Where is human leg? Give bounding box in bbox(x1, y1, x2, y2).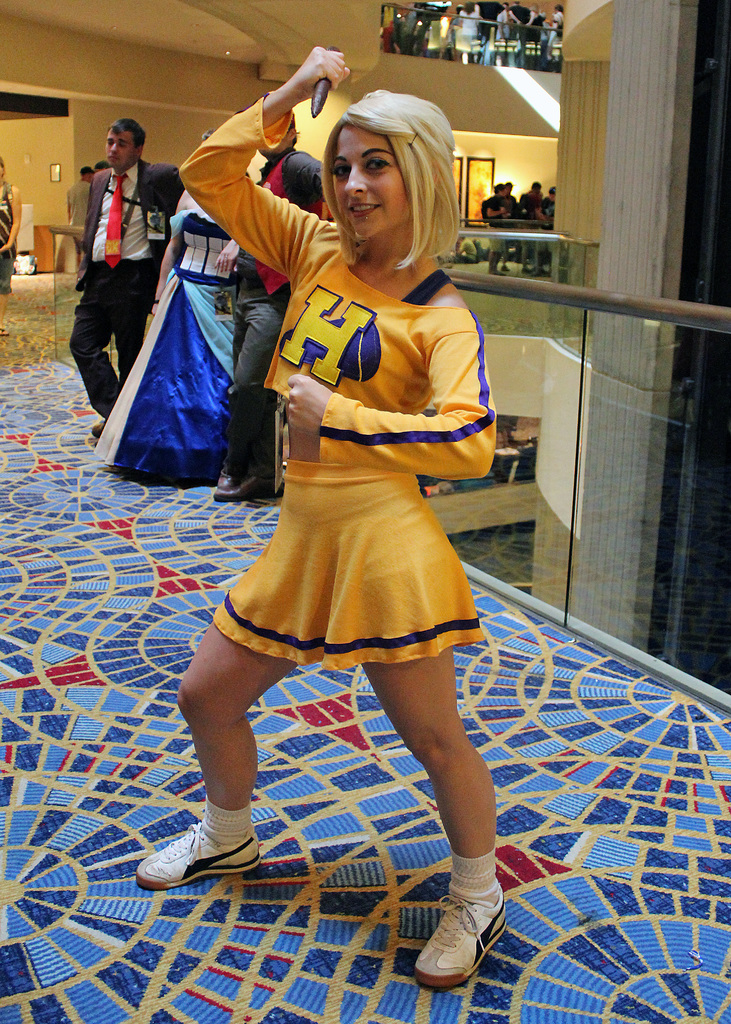
bbox(216, 309, 279, 502).
